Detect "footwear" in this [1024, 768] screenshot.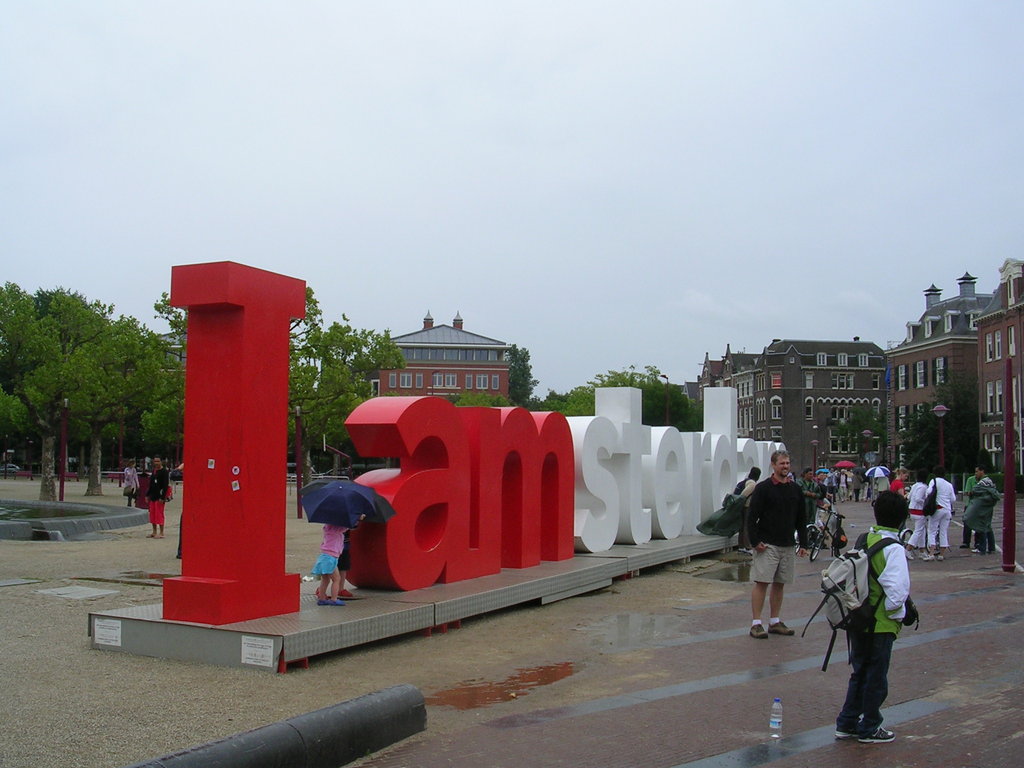
Detection: BBox(860, 725, 900, 746).
